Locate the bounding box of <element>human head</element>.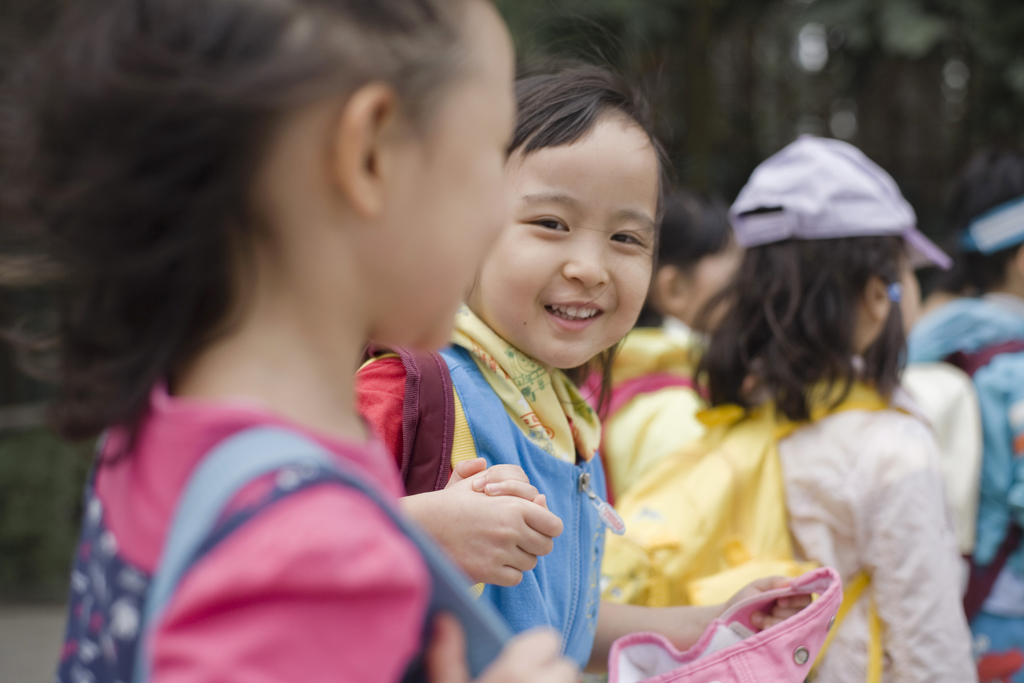
Bounding box: 950/152/1023/299.
